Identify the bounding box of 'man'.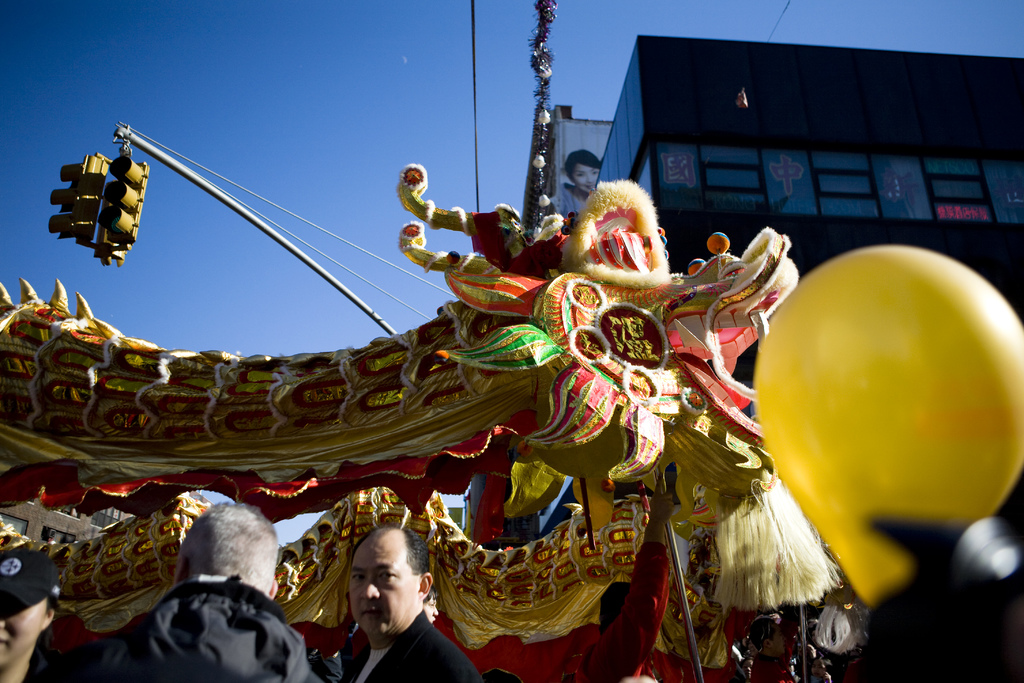
detection(81, 502, 334, 682).
